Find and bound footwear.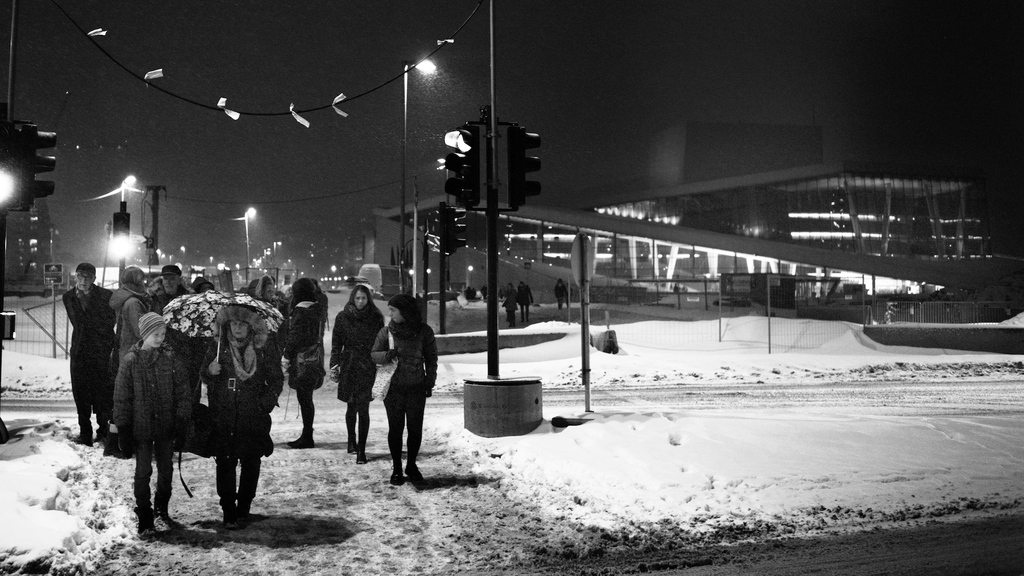
Bound: box=[352, 448, 368, 463].
